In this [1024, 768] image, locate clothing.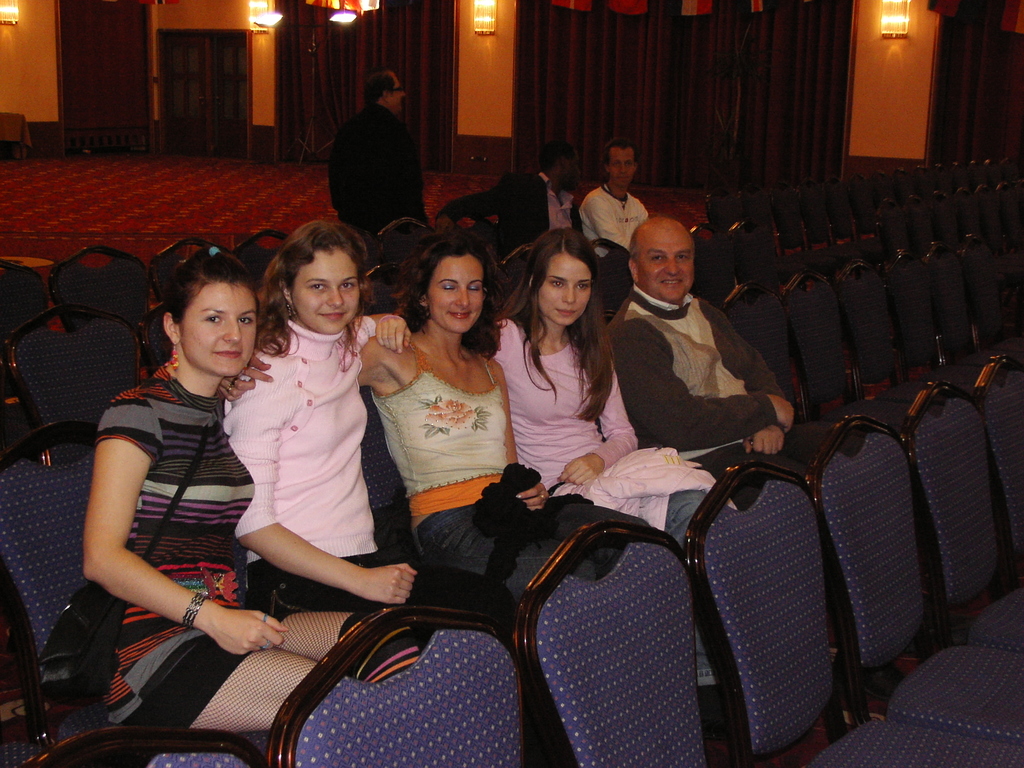
Bounding box: <box>589,283,800,496</box>.
